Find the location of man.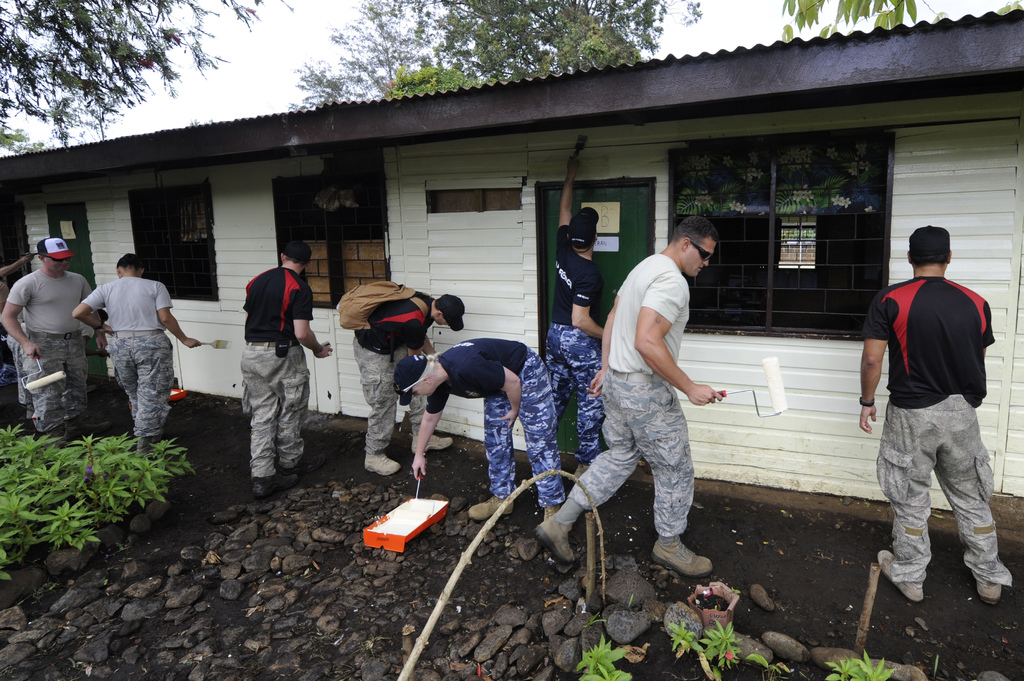
Location: [x1=348, y1=291, x2=468, y2=479].
